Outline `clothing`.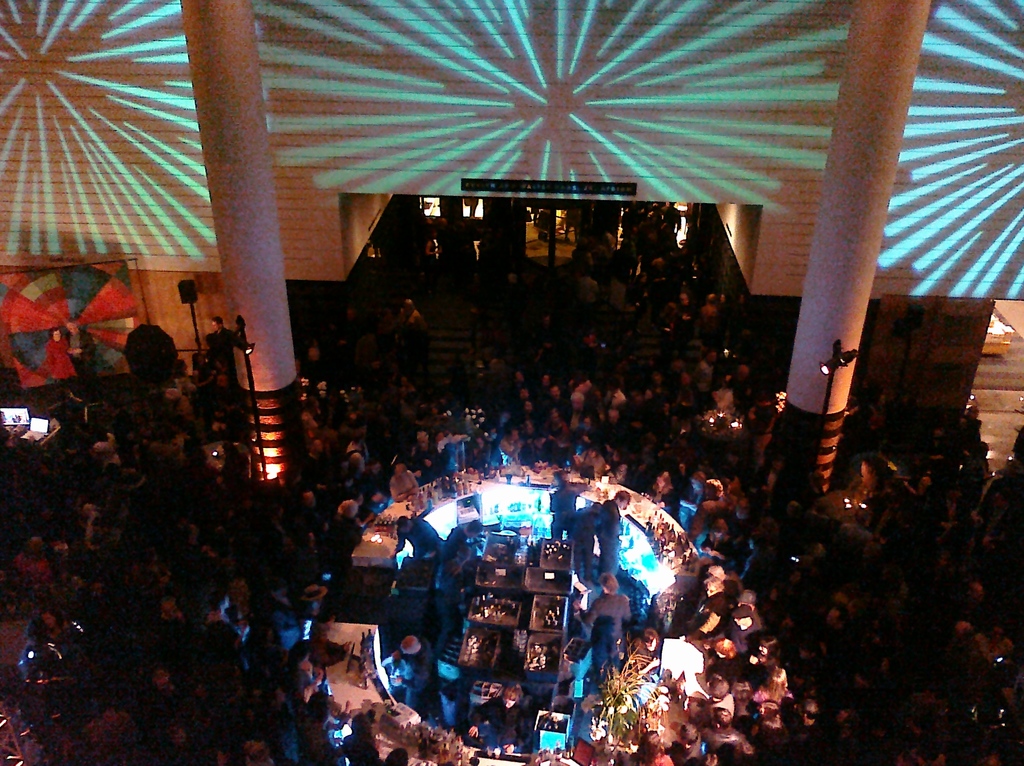
Outline: 705 589 744 636.
